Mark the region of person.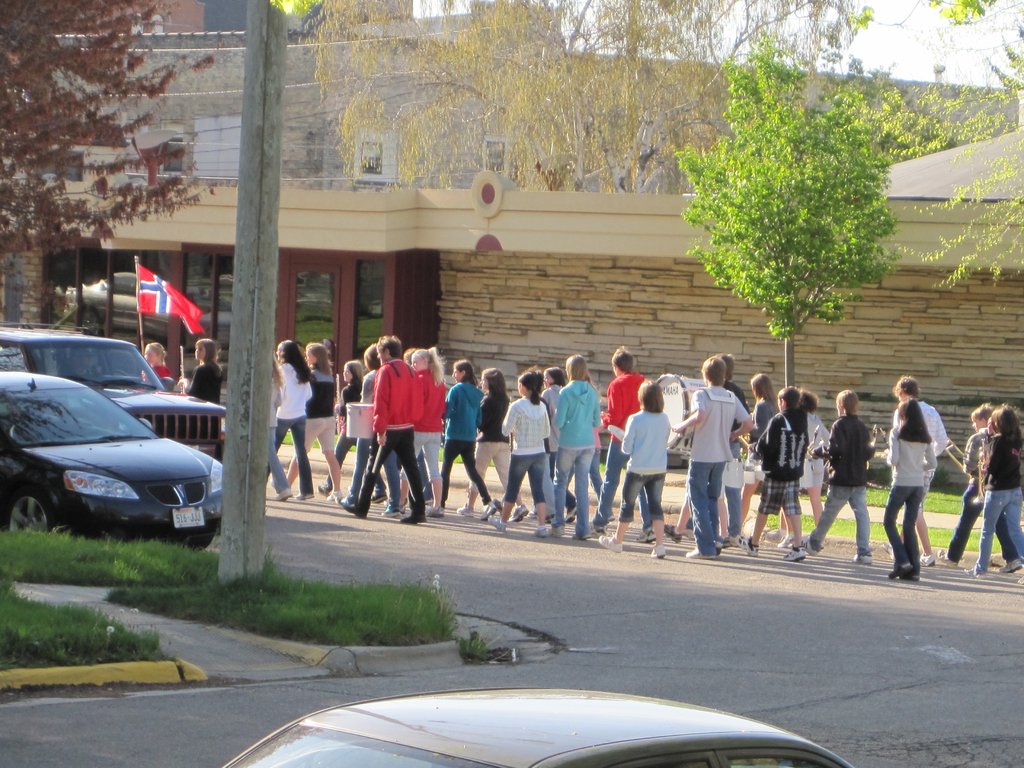
Region: (936,406,1023,563).
